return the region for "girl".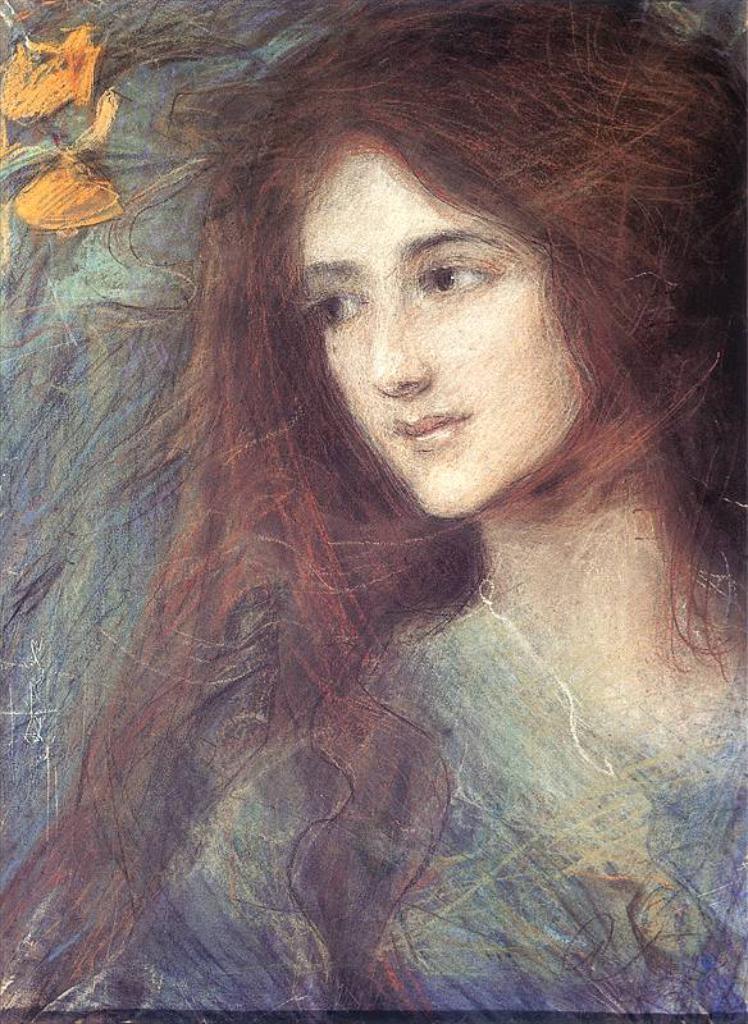
[x1=0, y1=0, x2=747, y2=1023].
